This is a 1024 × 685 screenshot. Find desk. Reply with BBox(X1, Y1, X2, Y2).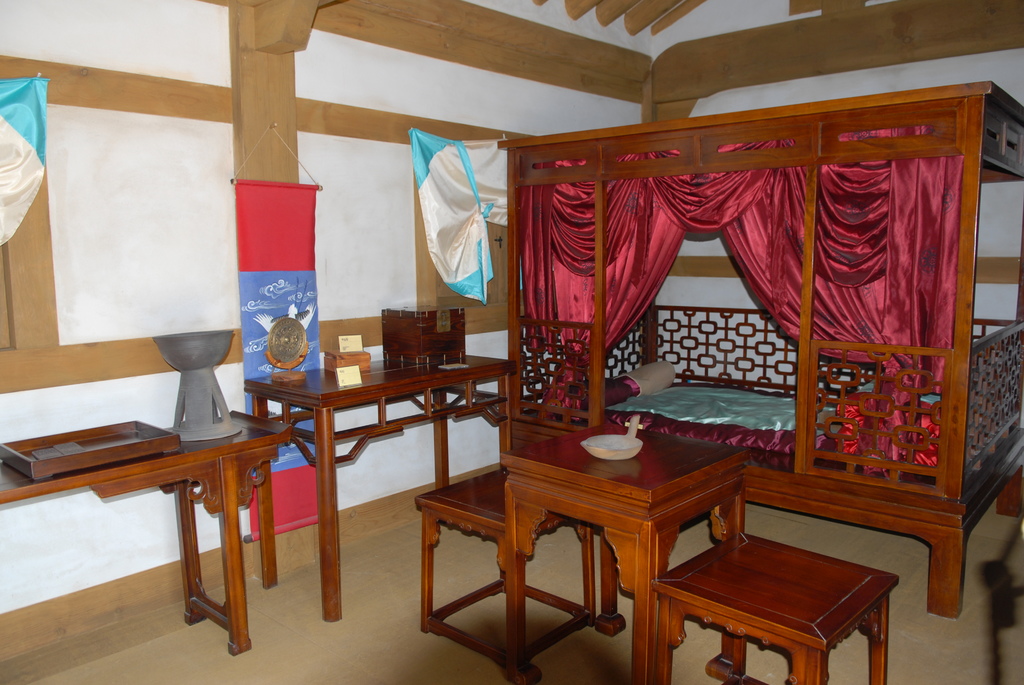
BBox(209, 321, 515, 626).
